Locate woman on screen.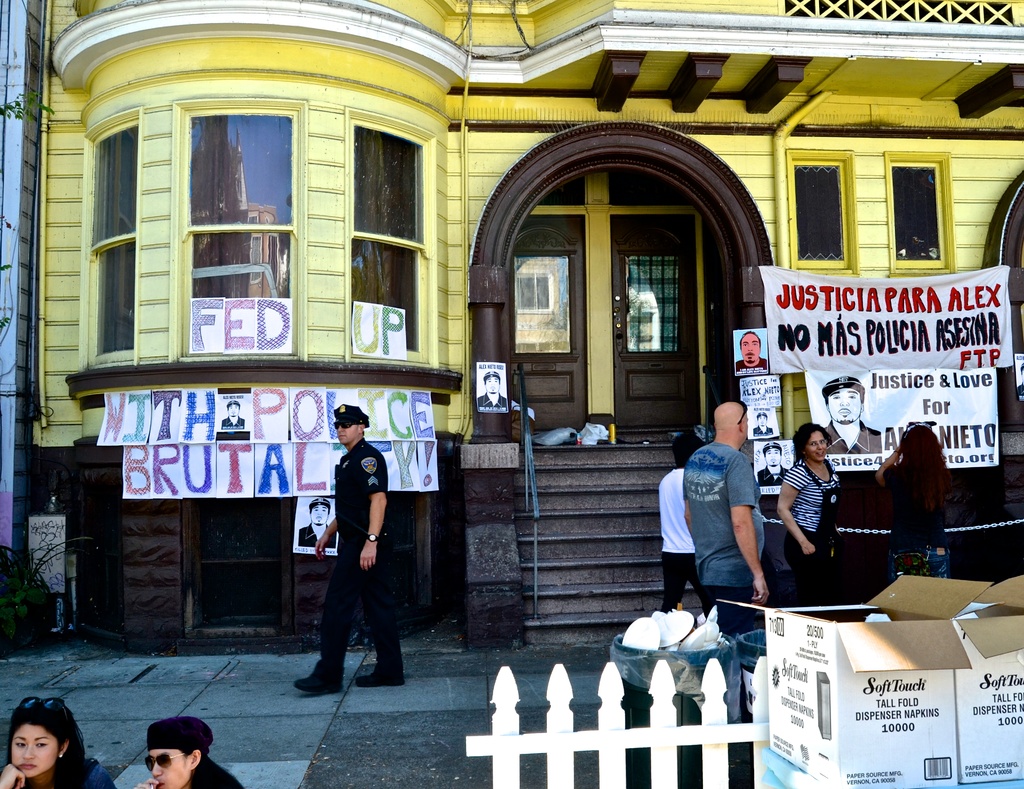
On screen at <region>775, 422, 840, 617</region>.
